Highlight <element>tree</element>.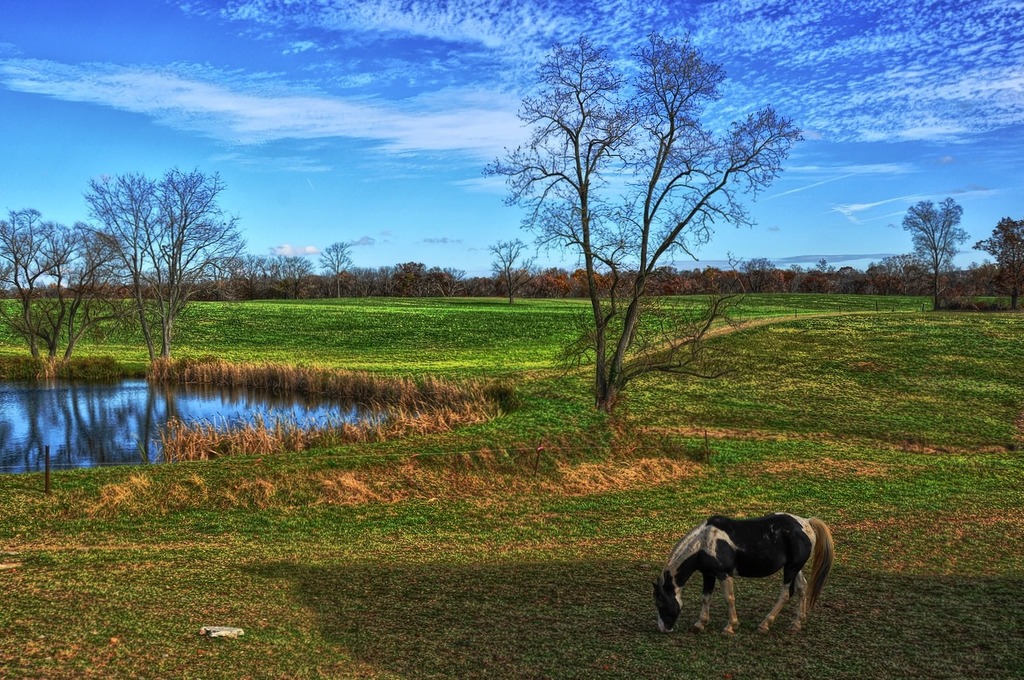
Highlighted region: box(895, 190, 968, 306).
